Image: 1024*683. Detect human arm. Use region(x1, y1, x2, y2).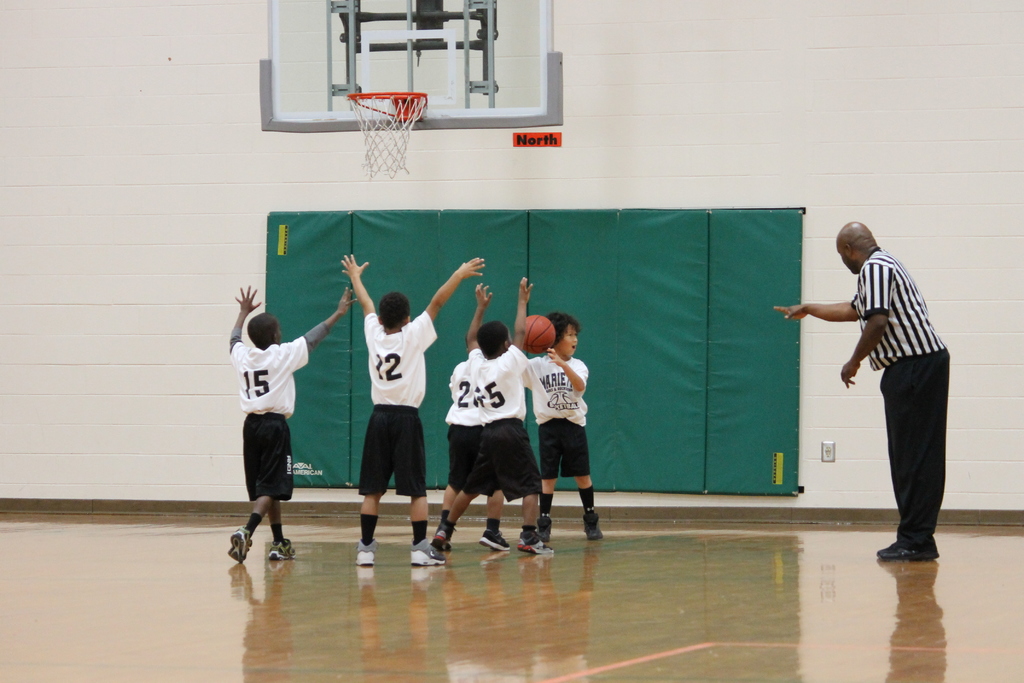
region(511, 279, 525, 363).
